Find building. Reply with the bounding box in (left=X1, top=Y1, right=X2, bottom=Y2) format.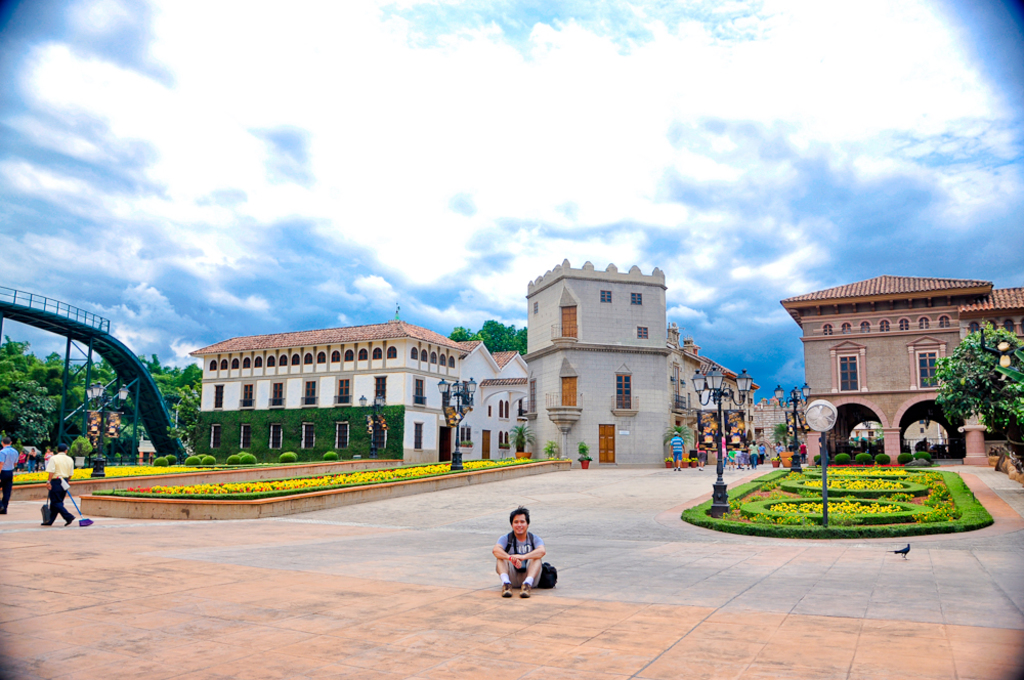
(left=191, top=321, right=532, bottom=464).
